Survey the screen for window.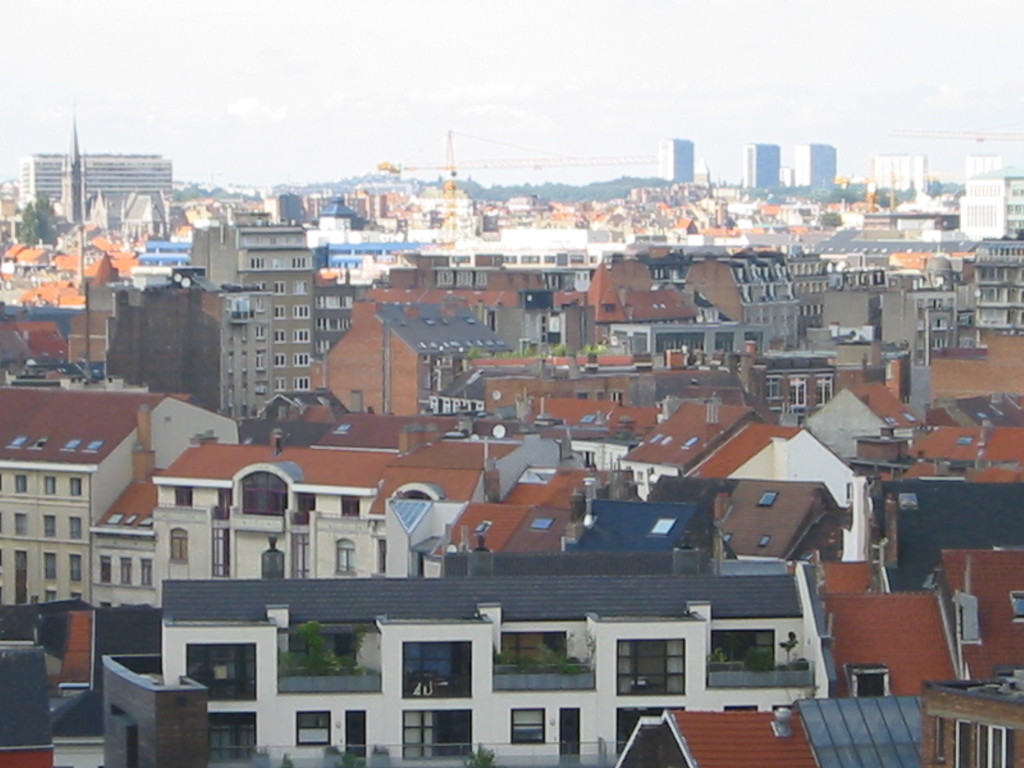
Survey found: pyautogui.locateOnScreen(295, 353, 311, 367).
